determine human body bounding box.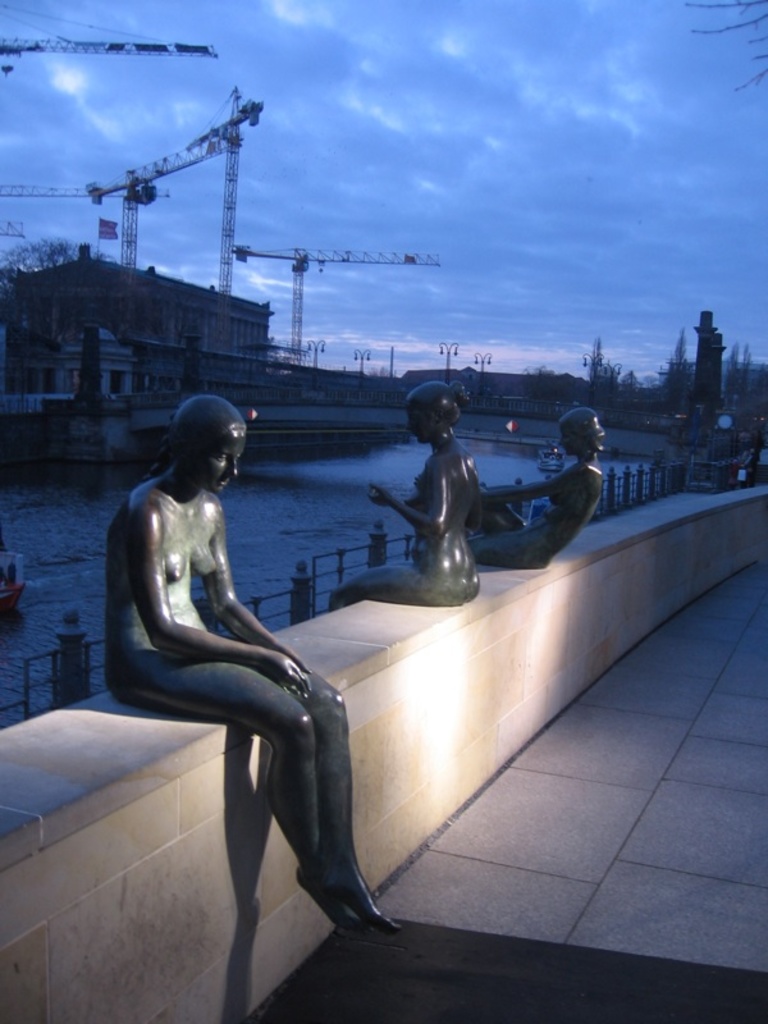
Determined: {"left": 476, "top": 454, "right": 609, "bottom": 562}.
